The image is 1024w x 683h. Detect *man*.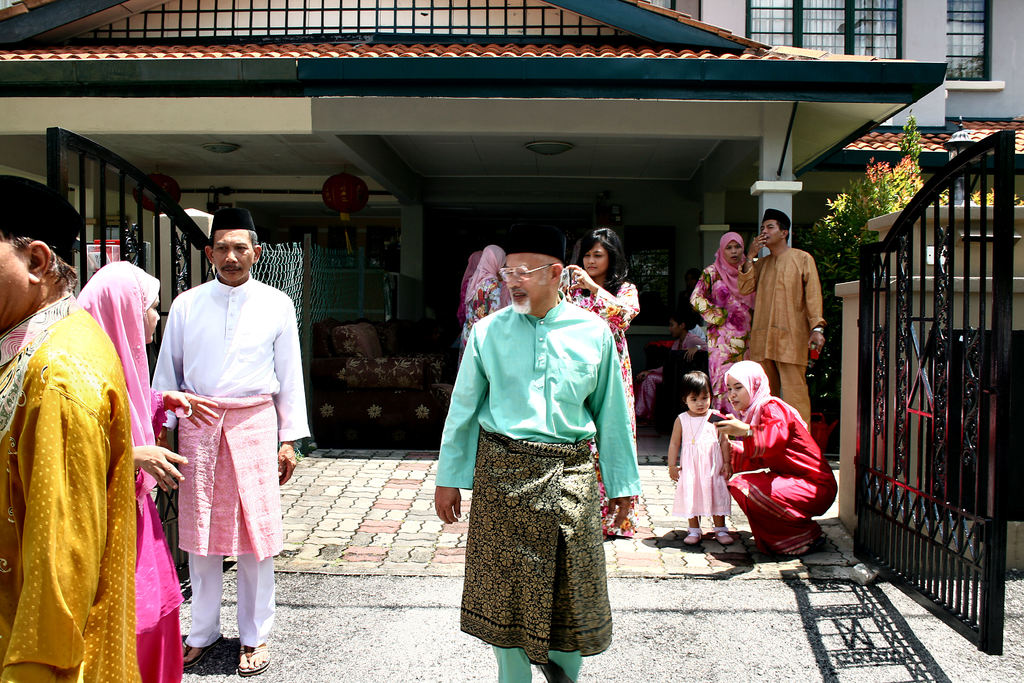
Detection: detection(150, 208, 311, 676).
